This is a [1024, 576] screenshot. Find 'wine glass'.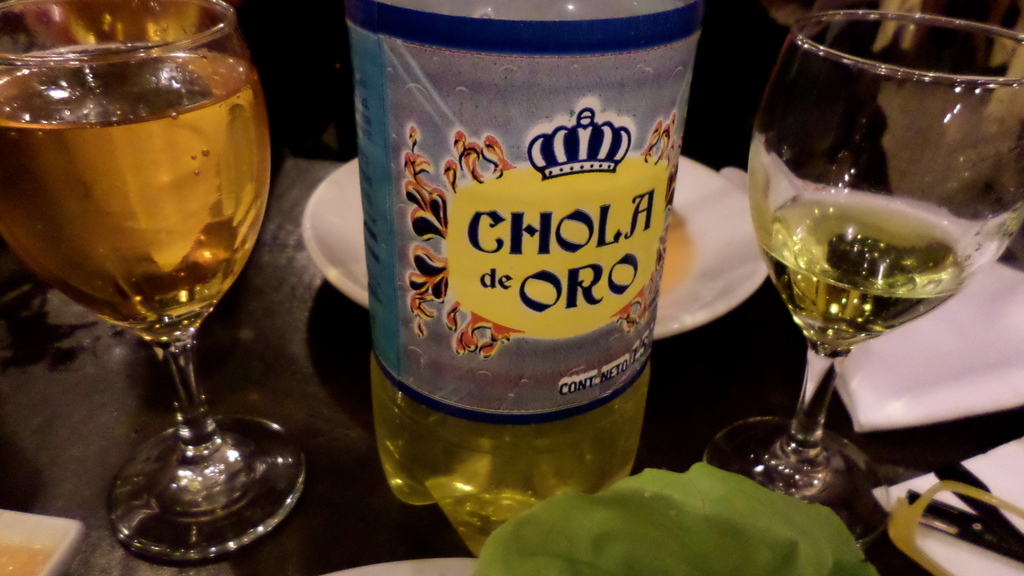
Bounding box: x1=0, y1=0, x2=308, y2=561.
